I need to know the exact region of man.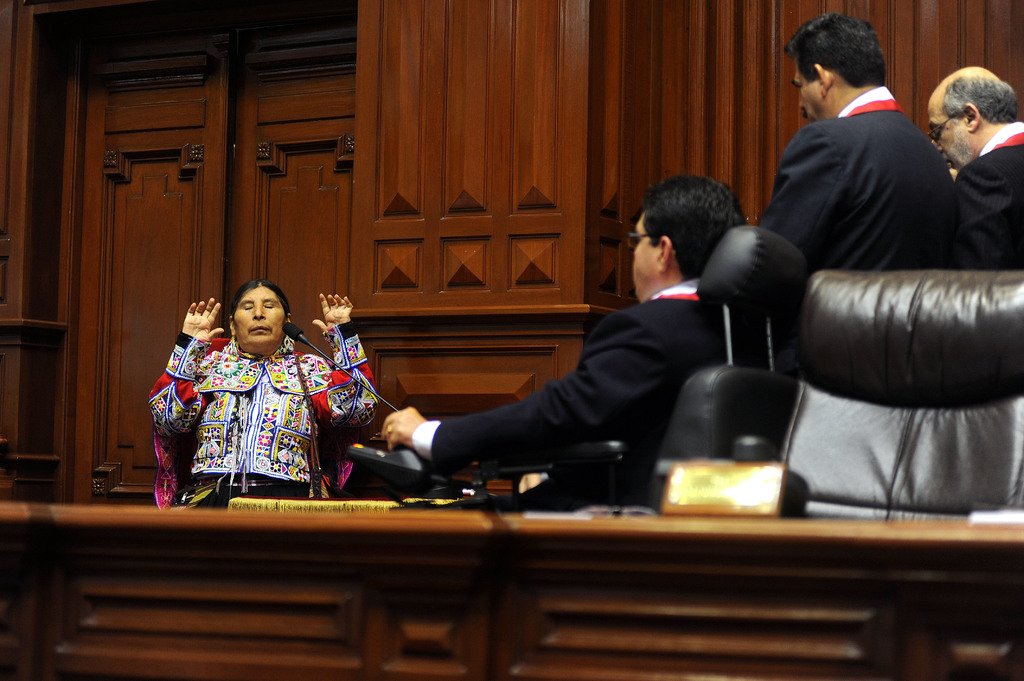
Region: detection(737, 19, 974, 291).
